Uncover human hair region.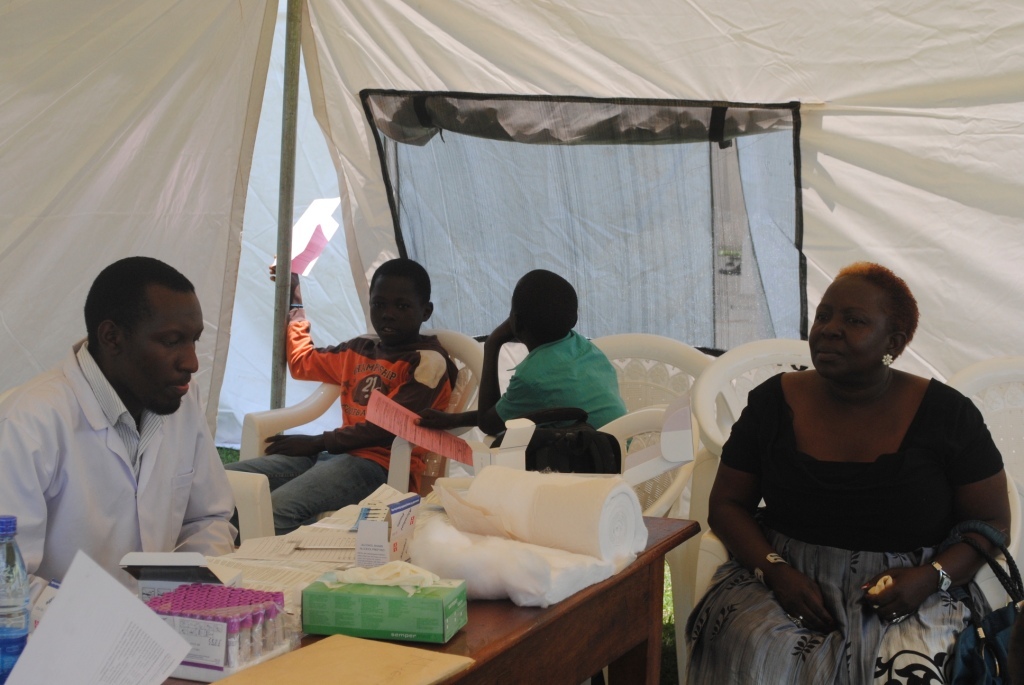
Uncovered: rect(836, 261, 918, 353).
